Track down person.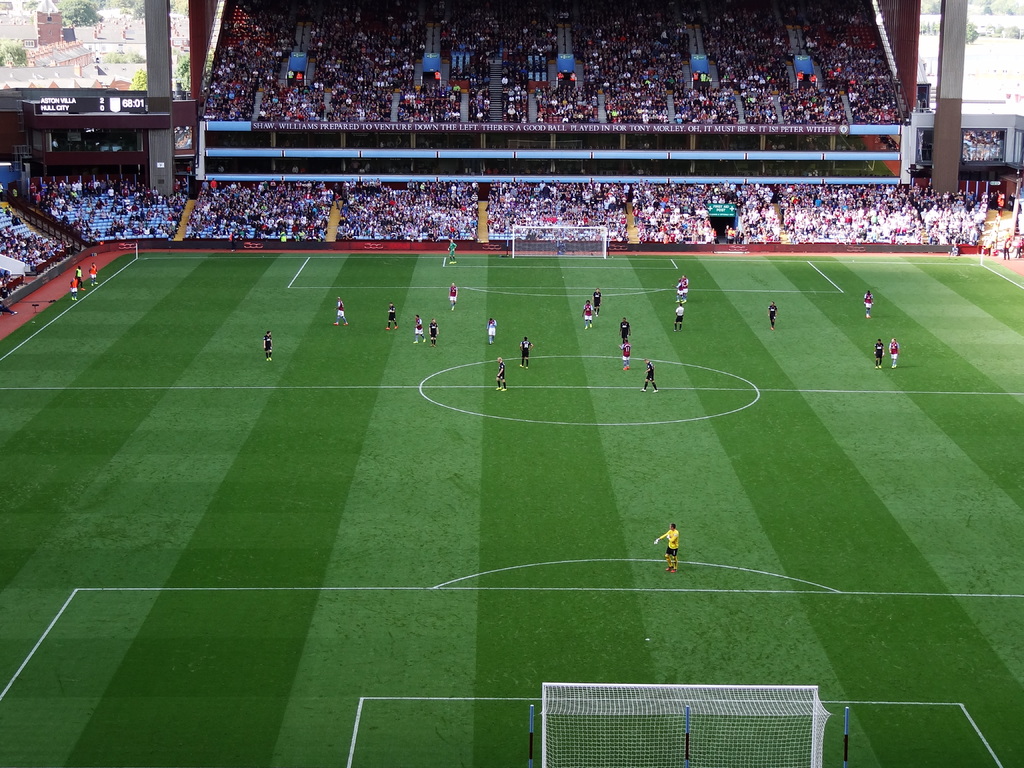
Tracked to left=485, top=315, right=499, bottom=345.
